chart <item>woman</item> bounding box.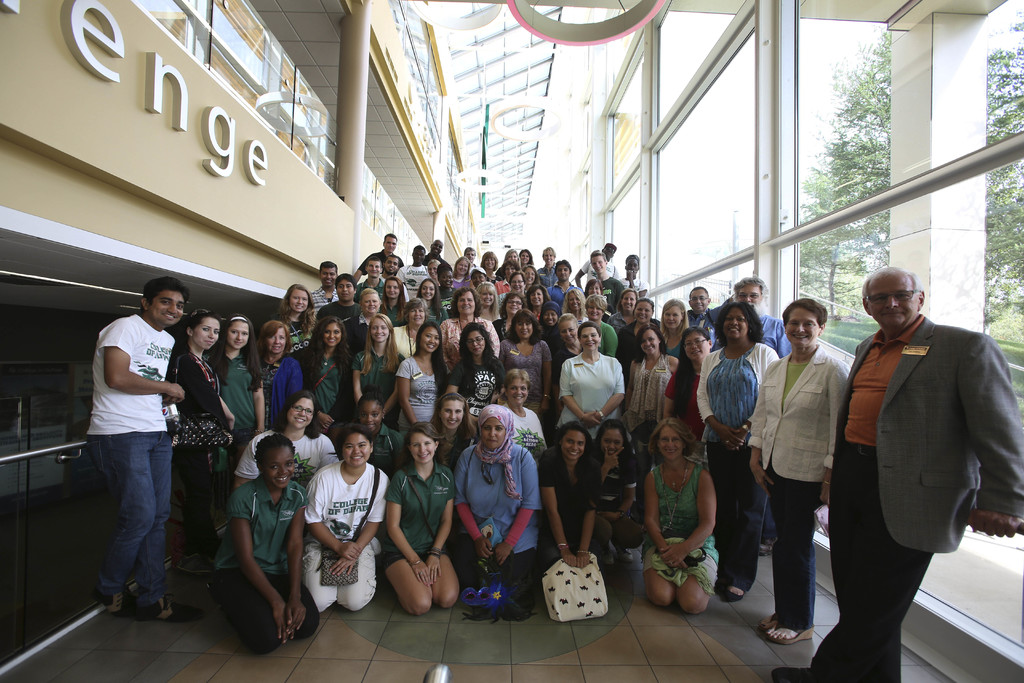
Charted: l=302, t=422, r=390, b=612.
